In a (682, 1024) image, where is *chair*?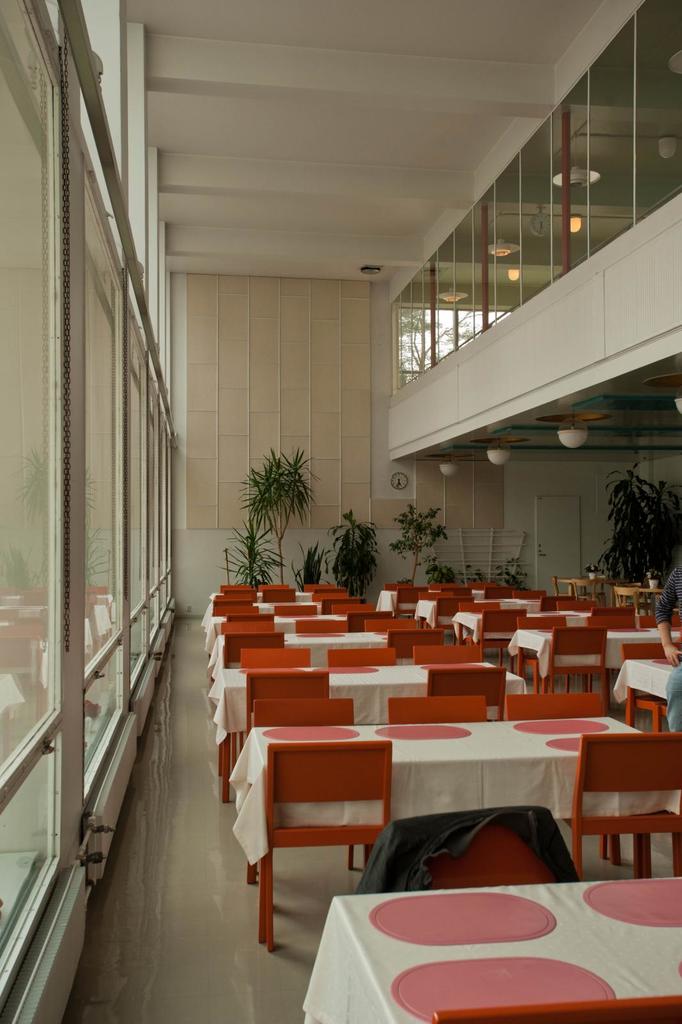
pyautogui.locateOnScreen(383, 582, 412, 591).
